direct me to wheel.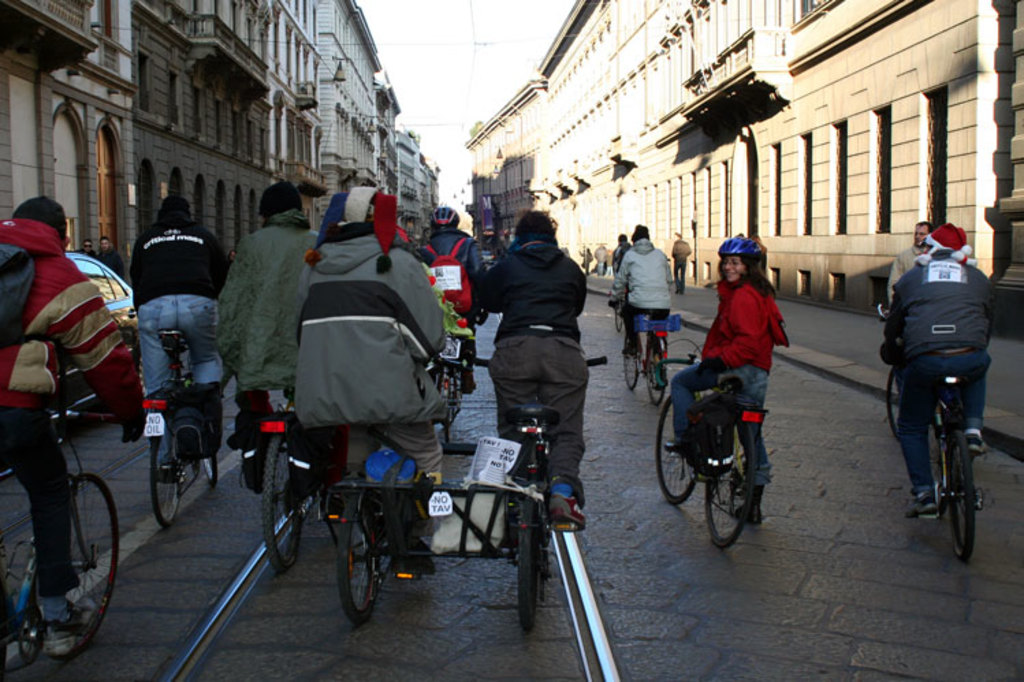
Direction: {"left": 327, "top": 528, "right": 384, "bottom": 625}.
